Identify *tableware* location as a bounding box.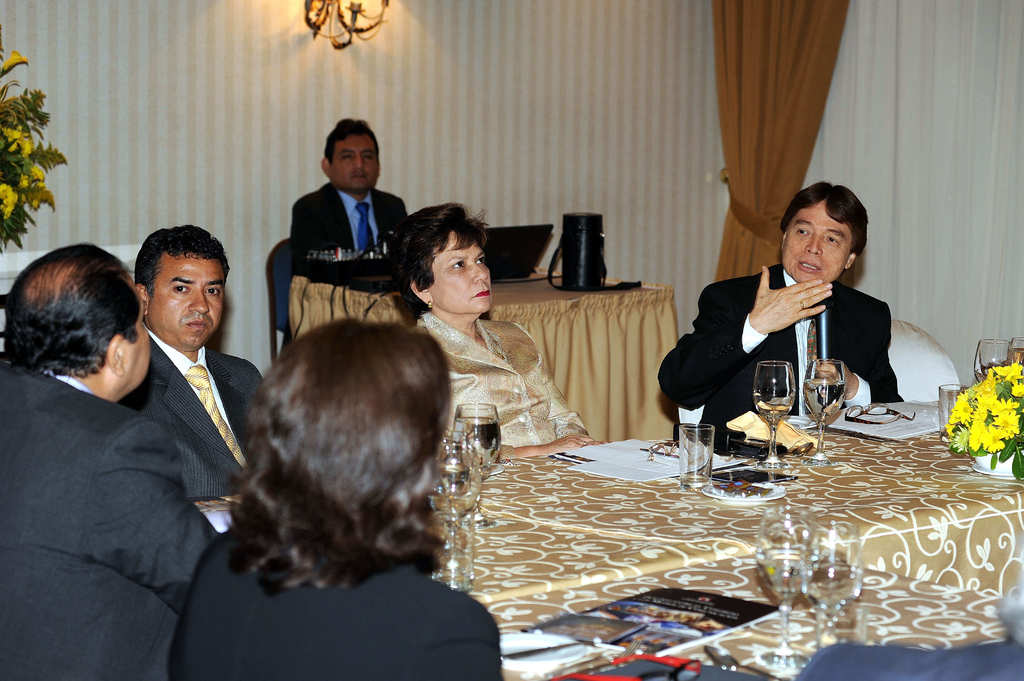
detection(970, 337, 1008, 380).
